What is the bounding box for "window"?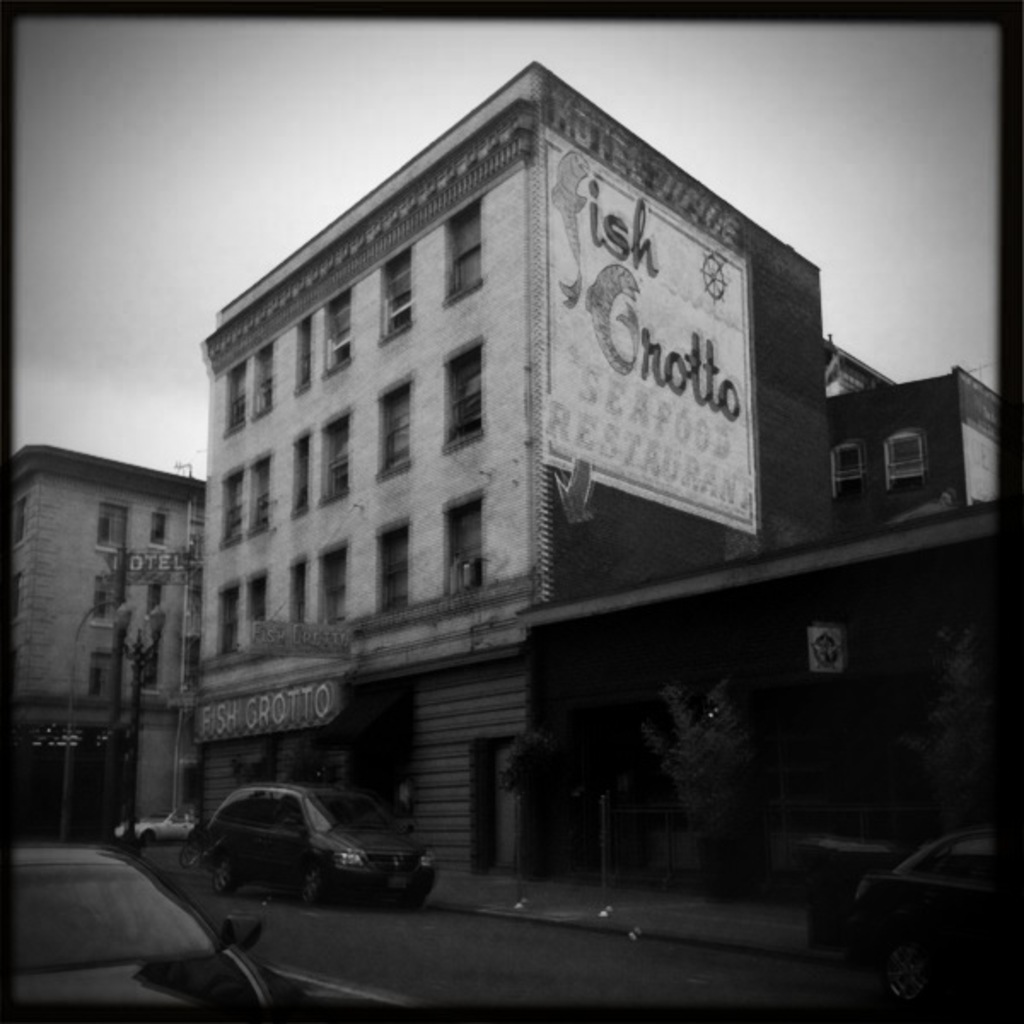
[left=101, top=495, right=135, bottom=556].
